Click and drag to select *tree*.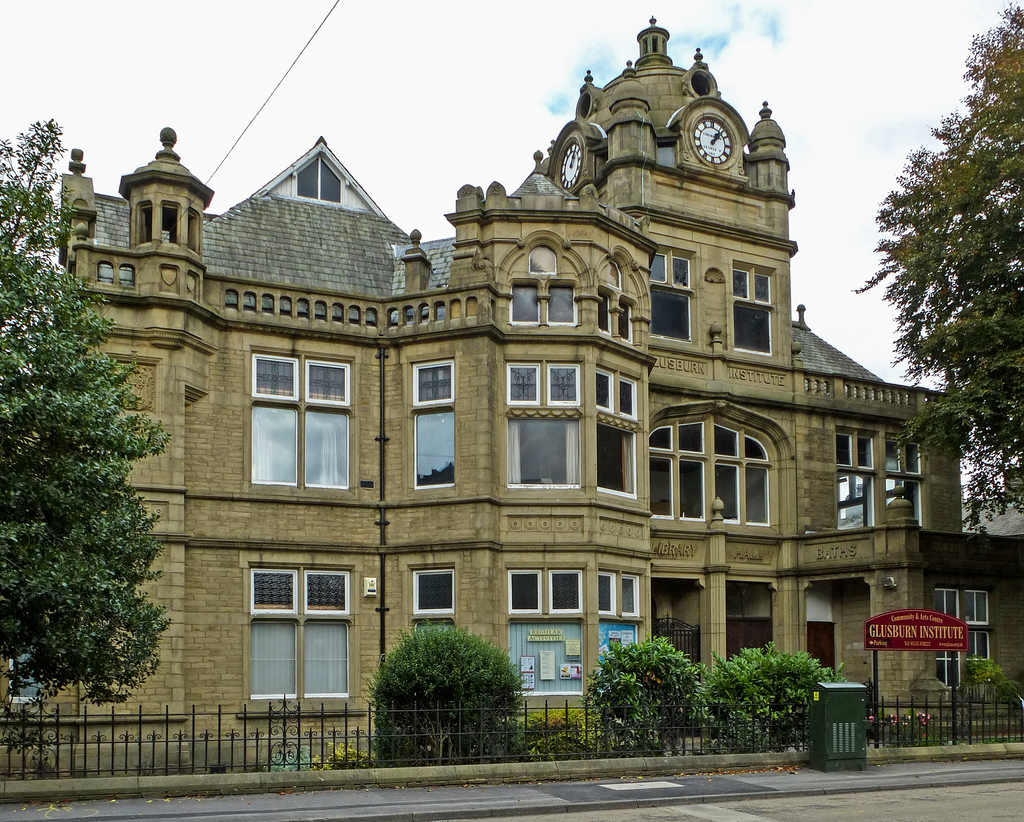
Selection: rect(344, 609, 545, 771).
